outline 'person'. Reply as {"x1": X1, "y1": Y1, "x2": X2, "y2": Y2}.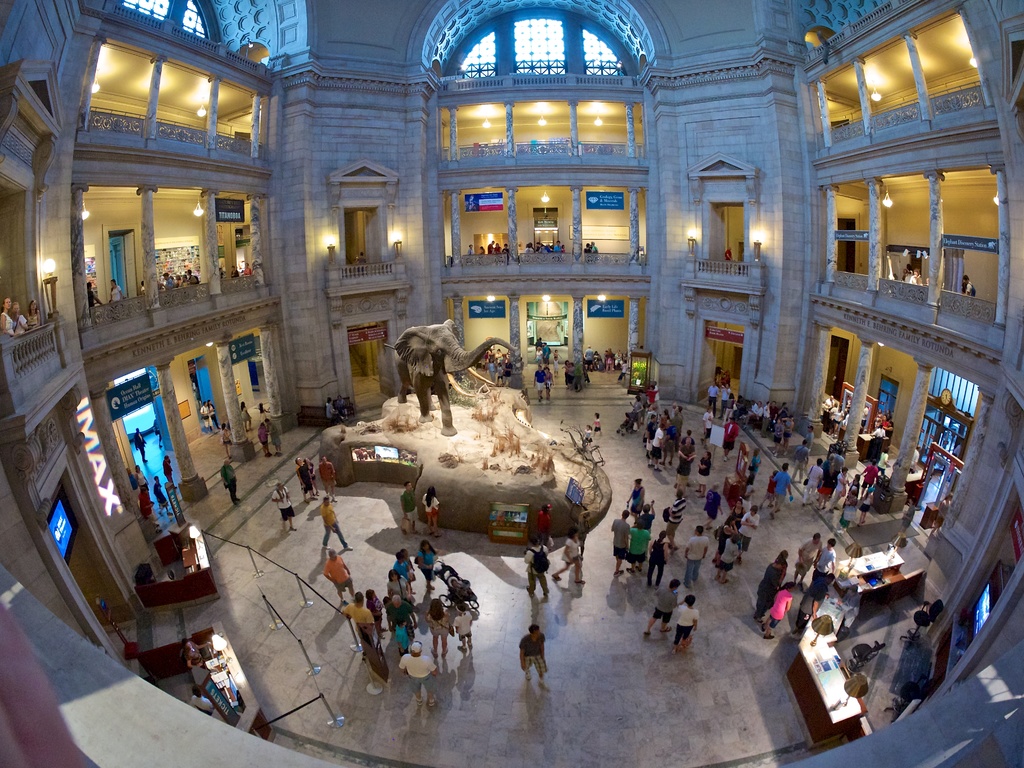
{"x1": 387, "y1": 570, "x2": 408, "y2": 598}.
